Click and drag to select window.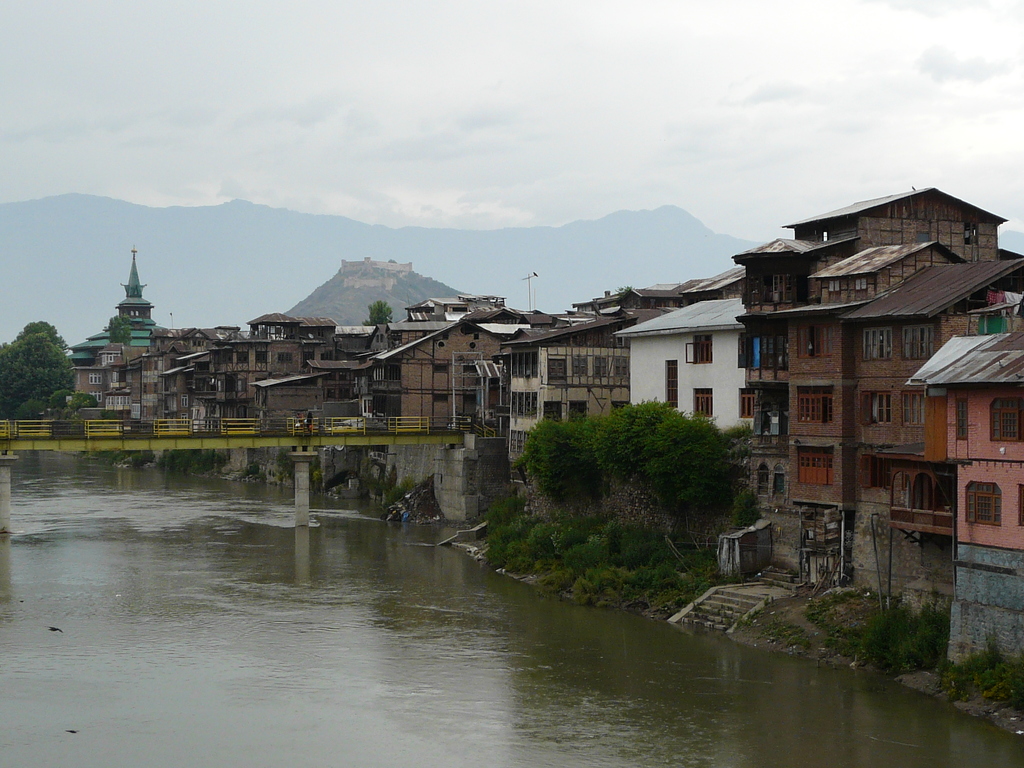
Selection: [left=961, top=478, right=1007, bottom=526].
